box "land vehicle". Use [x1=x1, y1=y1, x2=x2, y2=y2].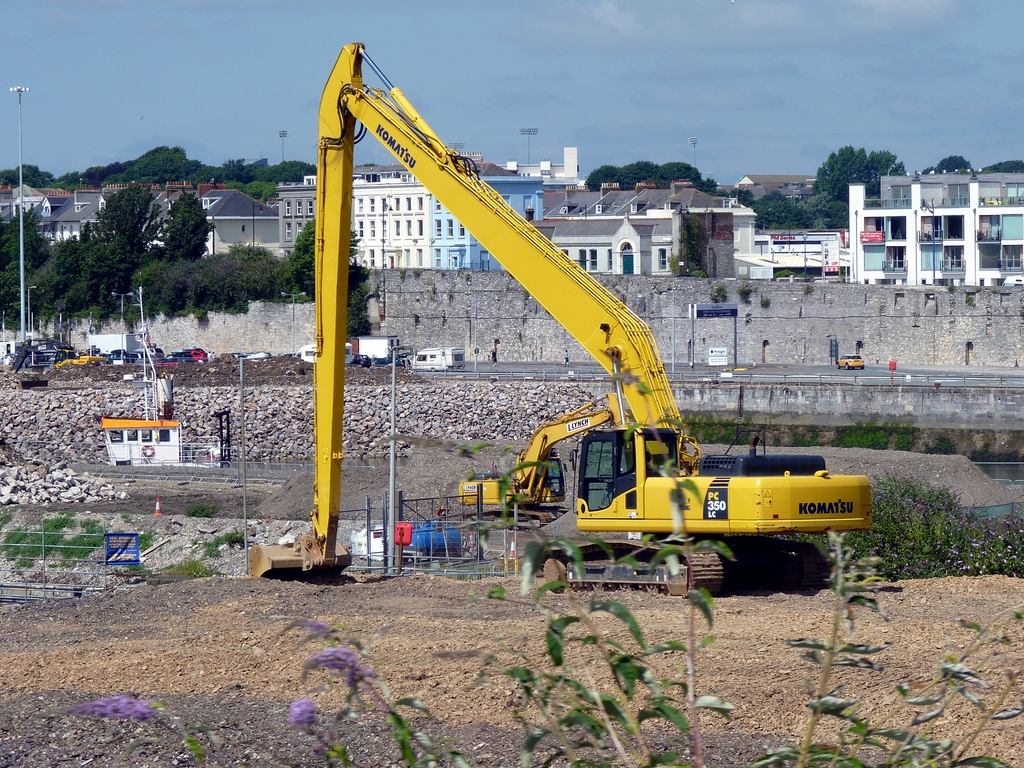
[x1=374, y1=354, x2=413, y2=367].
